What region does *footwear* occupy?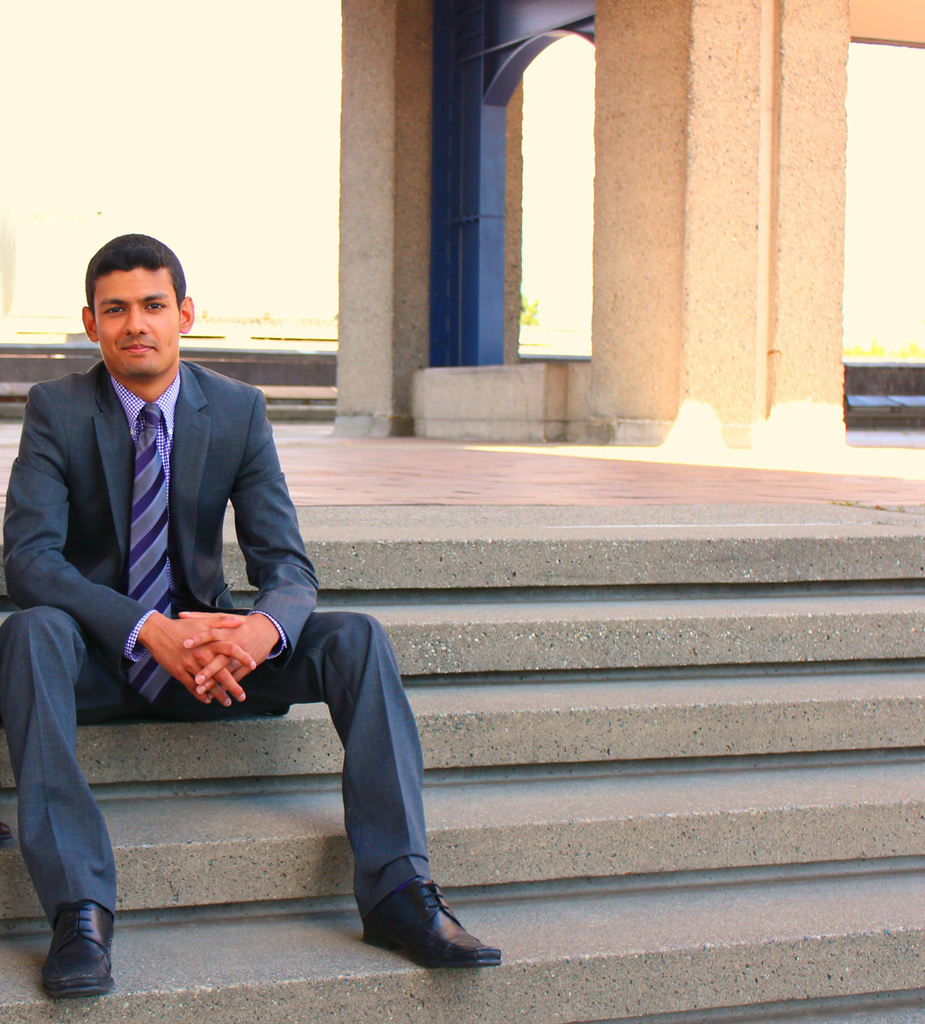
[41, 890, 119, 995].
